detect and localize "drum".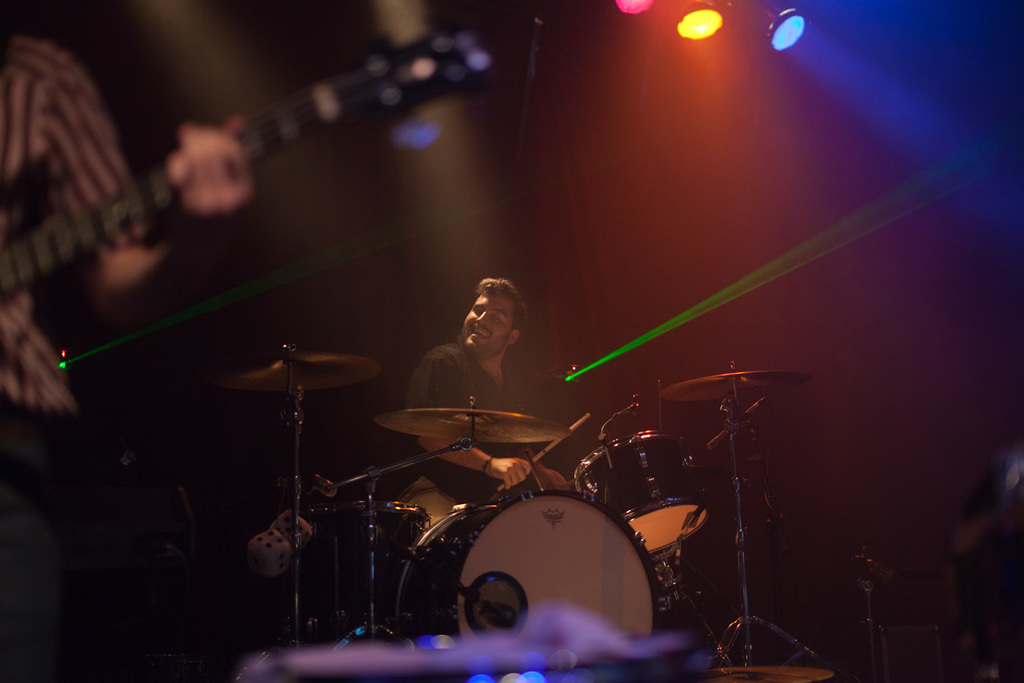
Localized at <box>335,499,429,627</box>.
